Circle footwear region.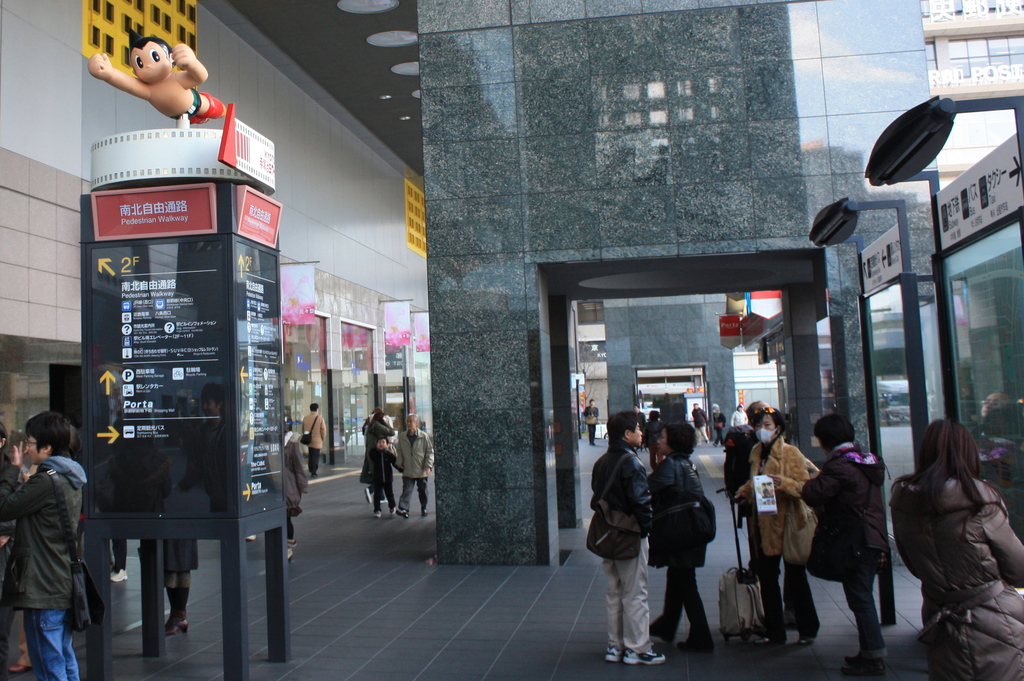
Region: <region>605, 641, 624, 664</region>.
